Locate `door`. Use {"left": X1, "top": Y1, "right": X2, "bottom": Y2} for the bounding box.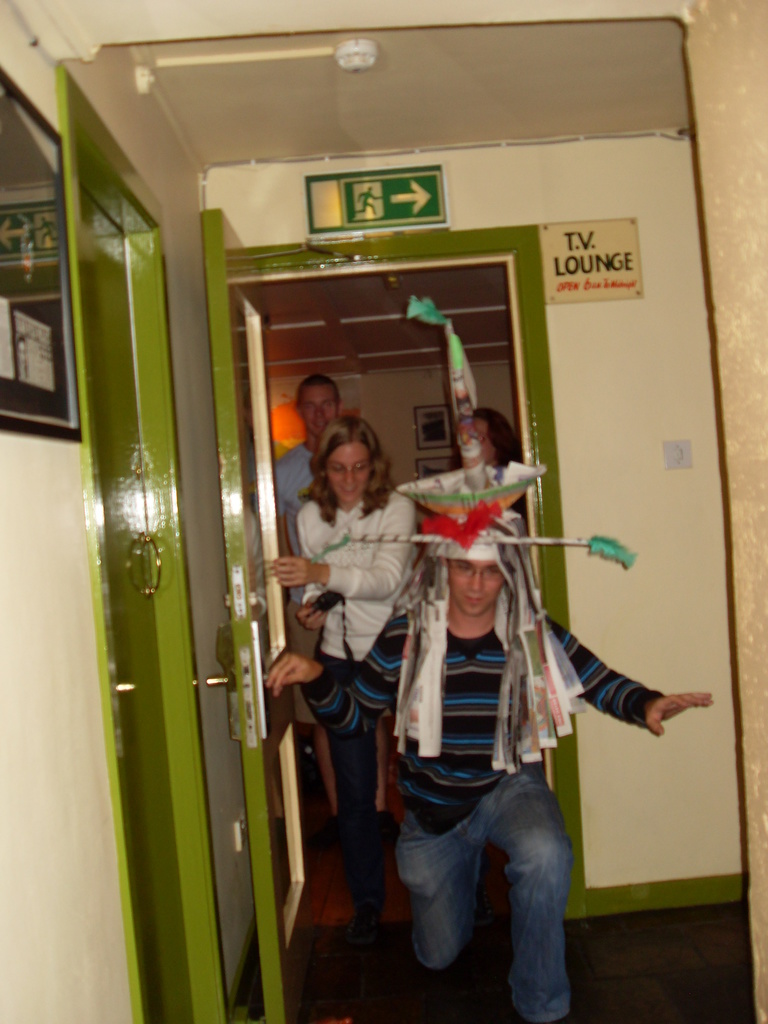
{"left": 205, "top": 209, "right": 340, "bottom": 1023}.
